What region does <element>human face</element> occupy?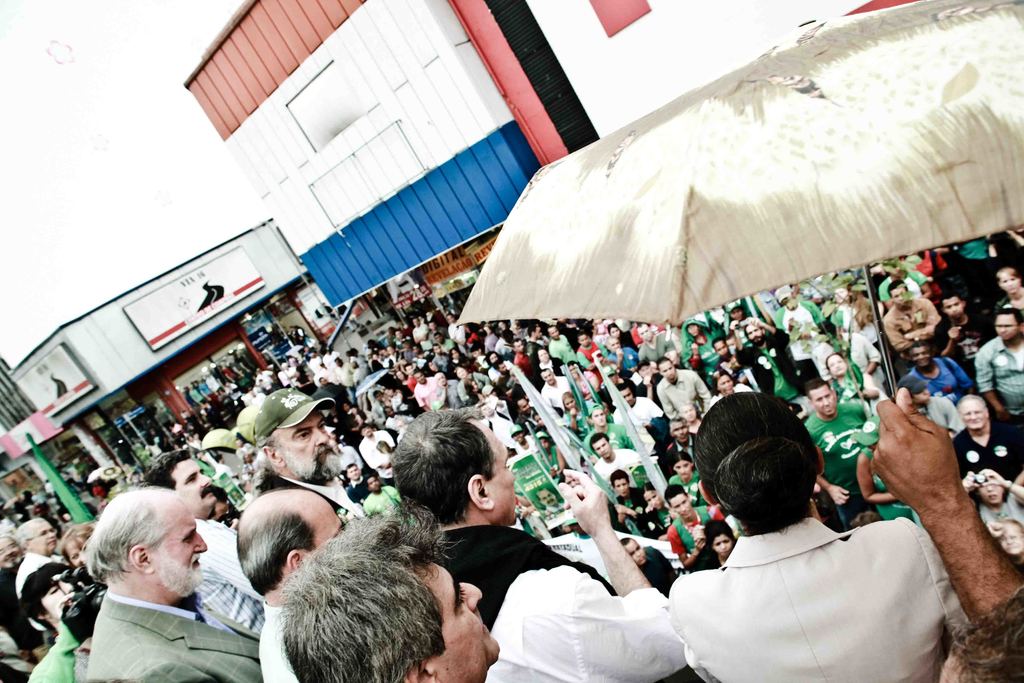
locate(746, 325, 764, 347).
